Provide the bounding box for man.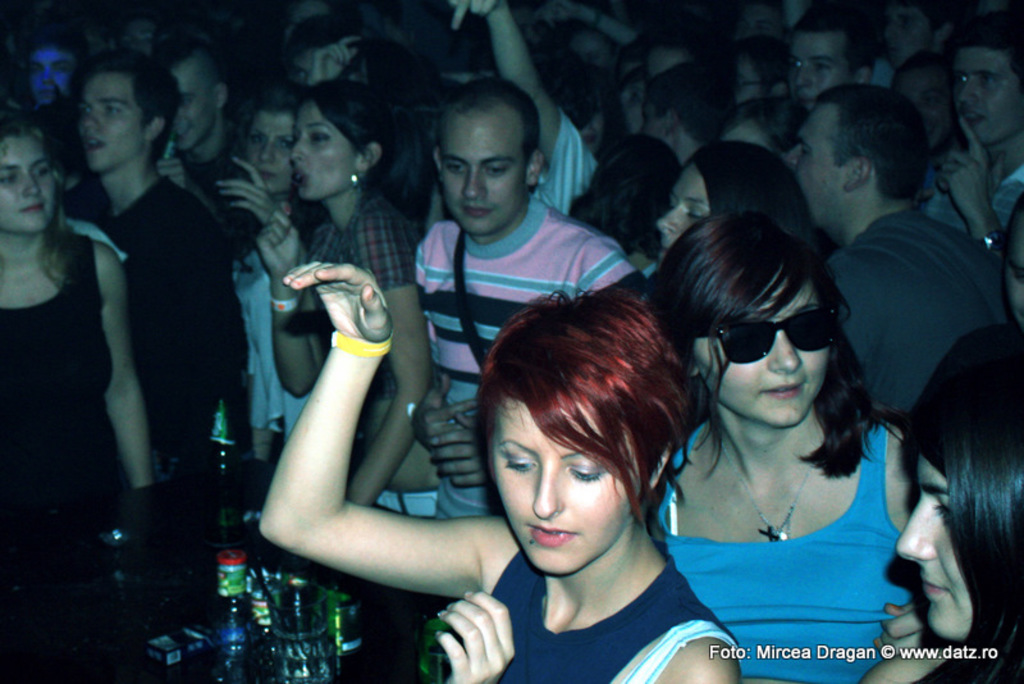
(x1=406, y1=76, x2=637, y2=525).
